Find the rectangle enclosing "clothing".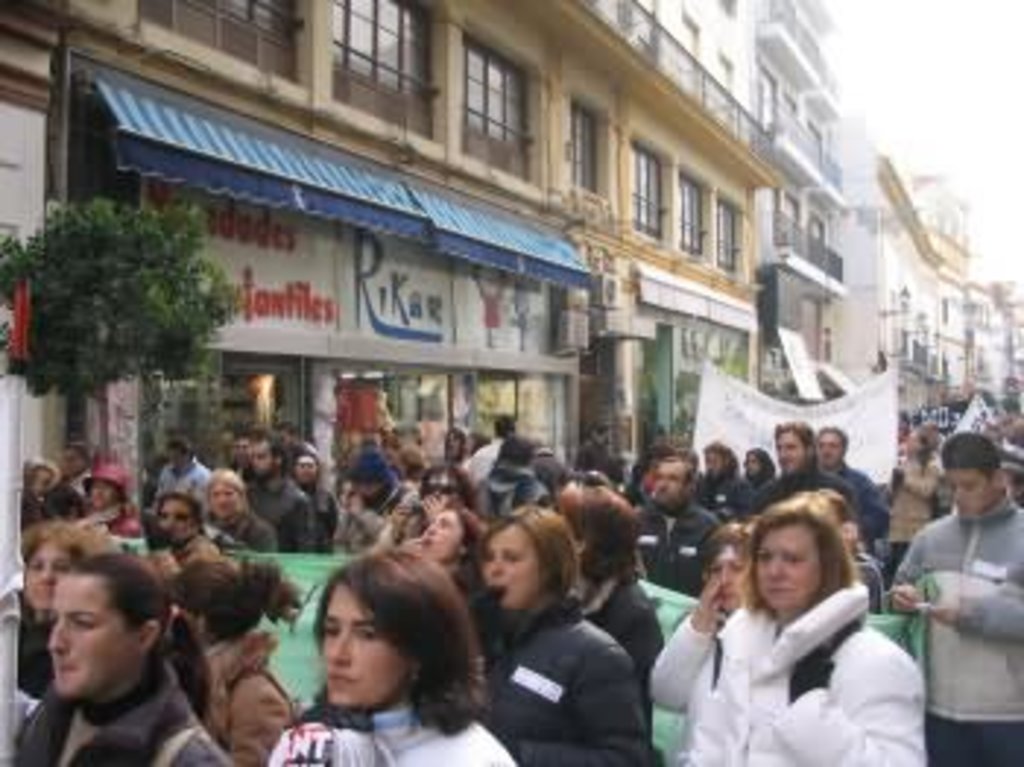
(left=904, top=501, right=1018, bottom=714).
